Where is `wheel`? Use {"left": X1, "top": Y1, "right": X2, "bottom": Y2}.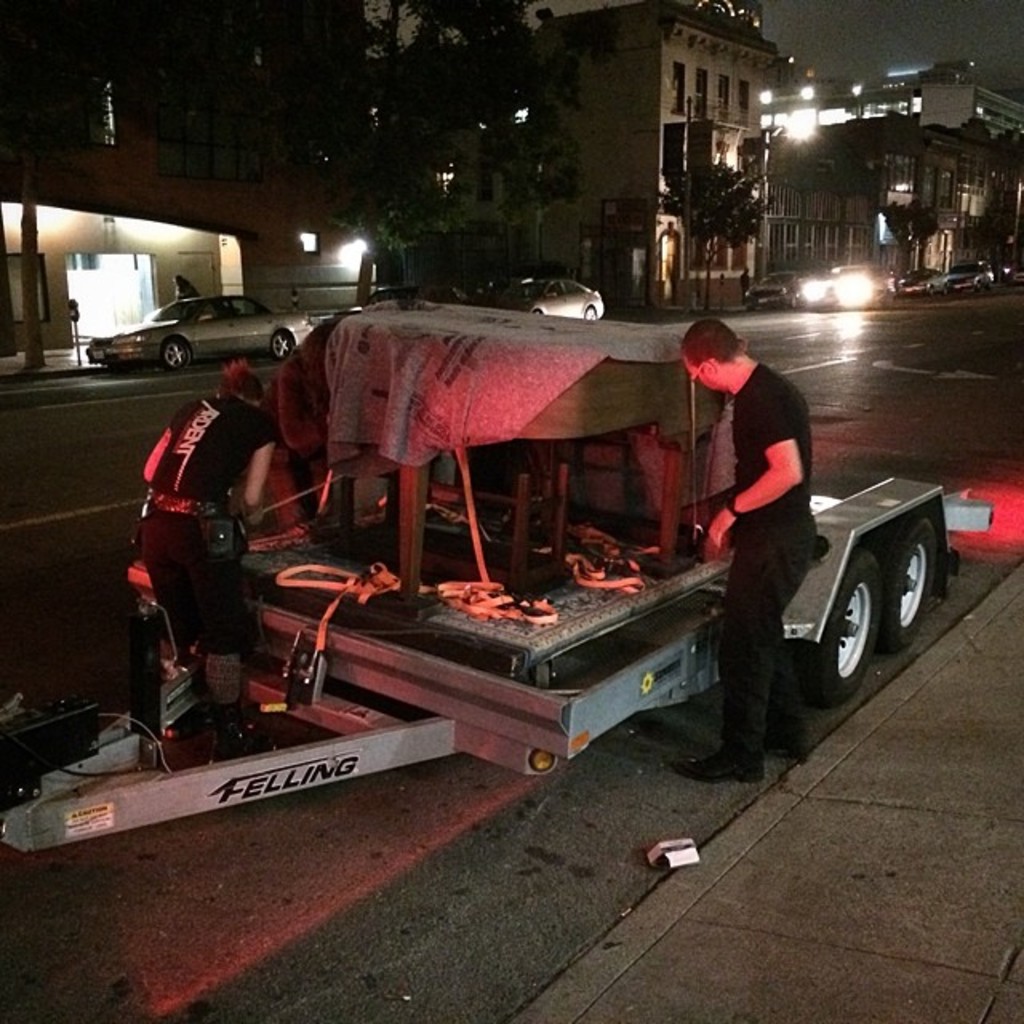
{"left": 581, "top": 306, "right": 597, "bottom": 325}.
